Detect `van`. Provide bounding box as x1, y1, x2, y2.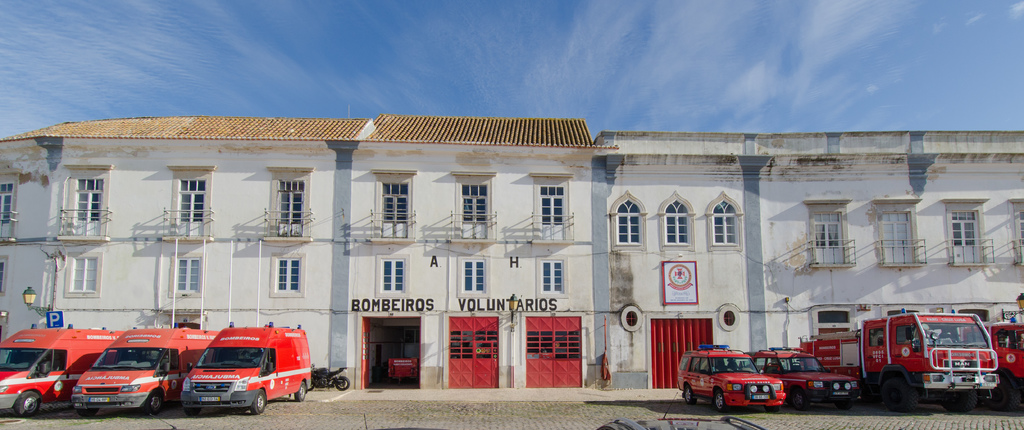
70, 324, 221, 413.
